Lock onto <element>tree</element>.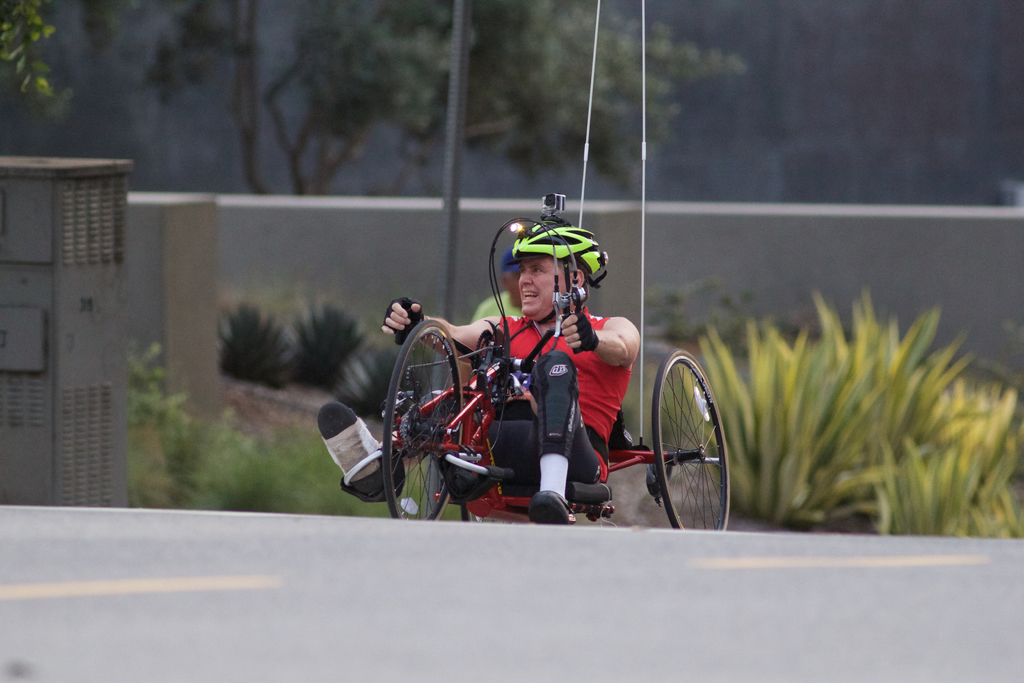
Locked: box(72, 0, 749, 194).
